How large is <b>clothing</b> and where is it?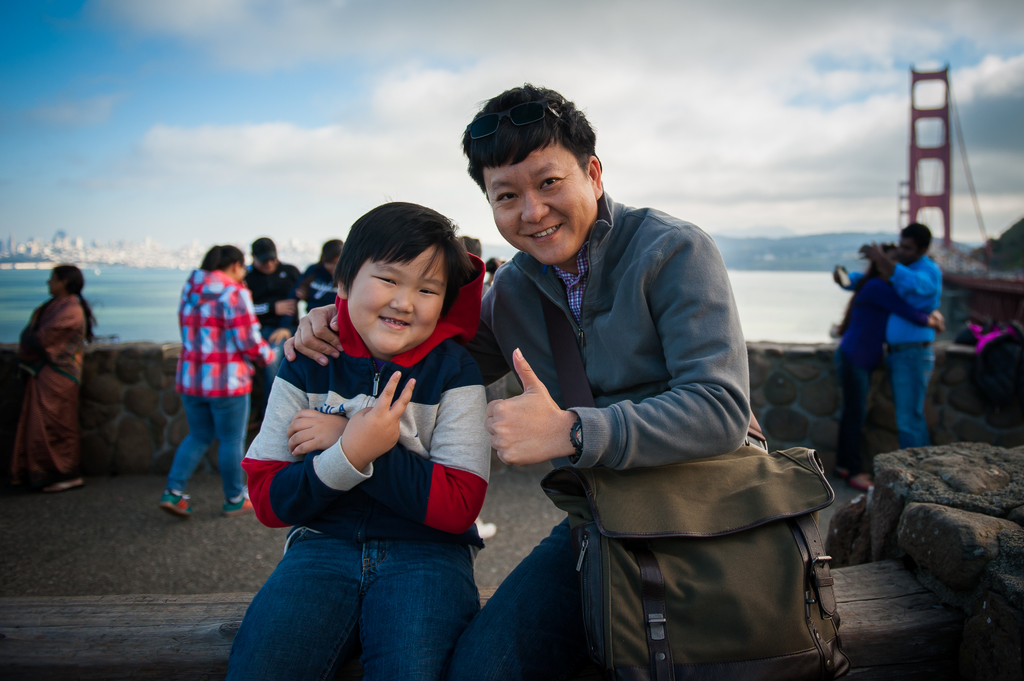
Bounding box: 224,248,495,680.
